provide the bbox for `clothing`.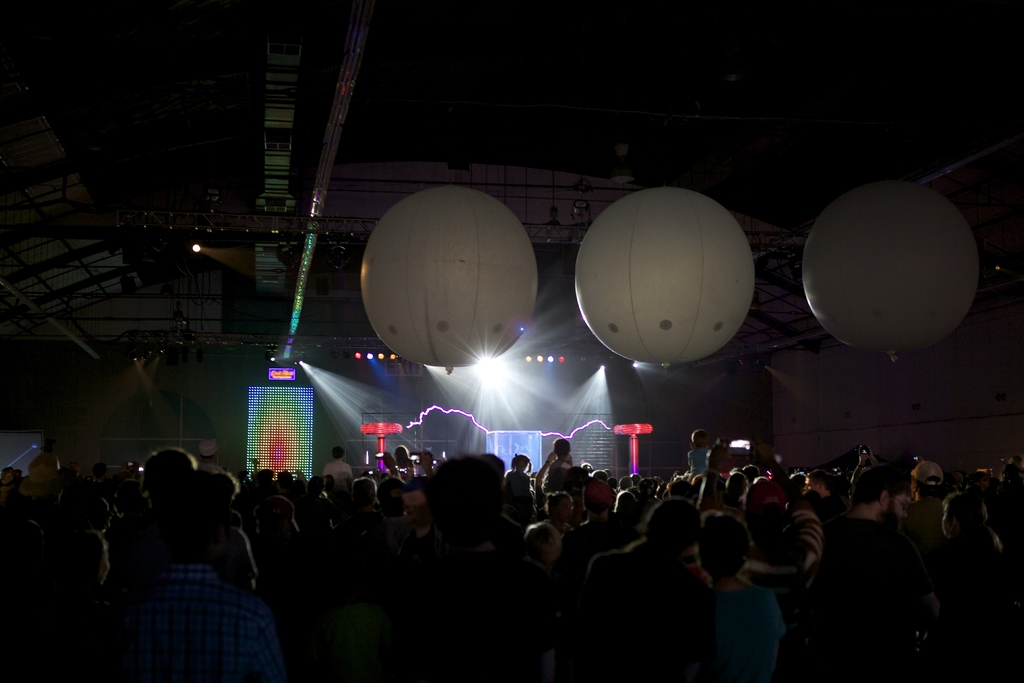
crop(718, 585, 787, 677).
